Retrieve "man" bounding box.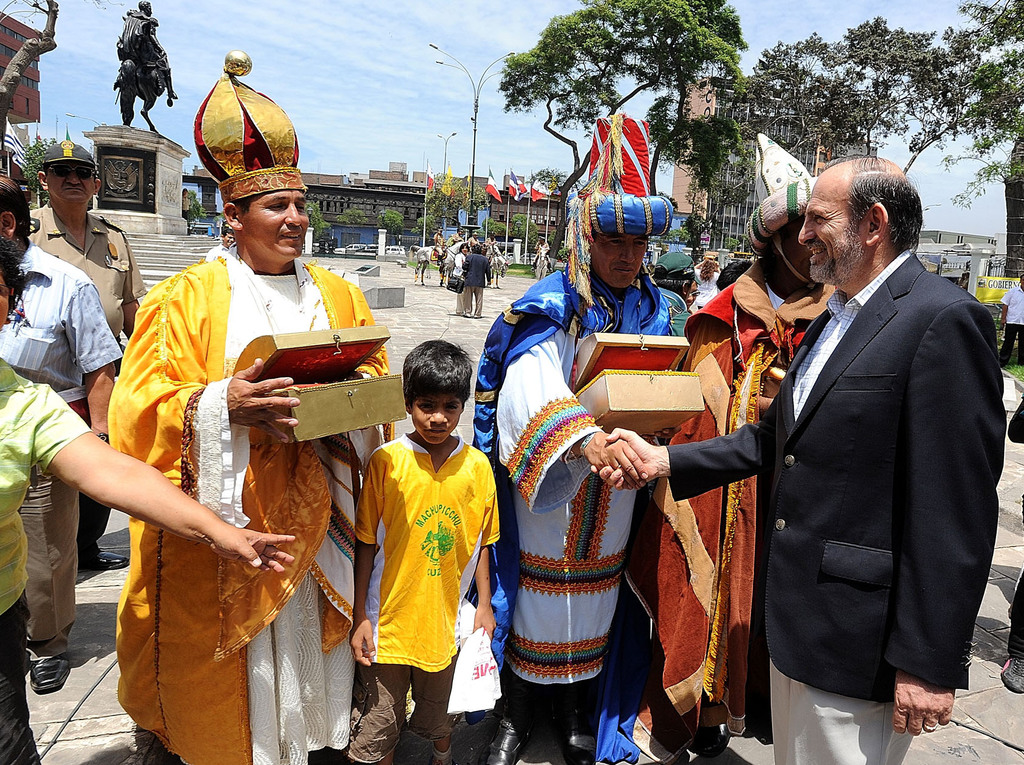
Bounding box: box=[461, 248, 492, 319].
